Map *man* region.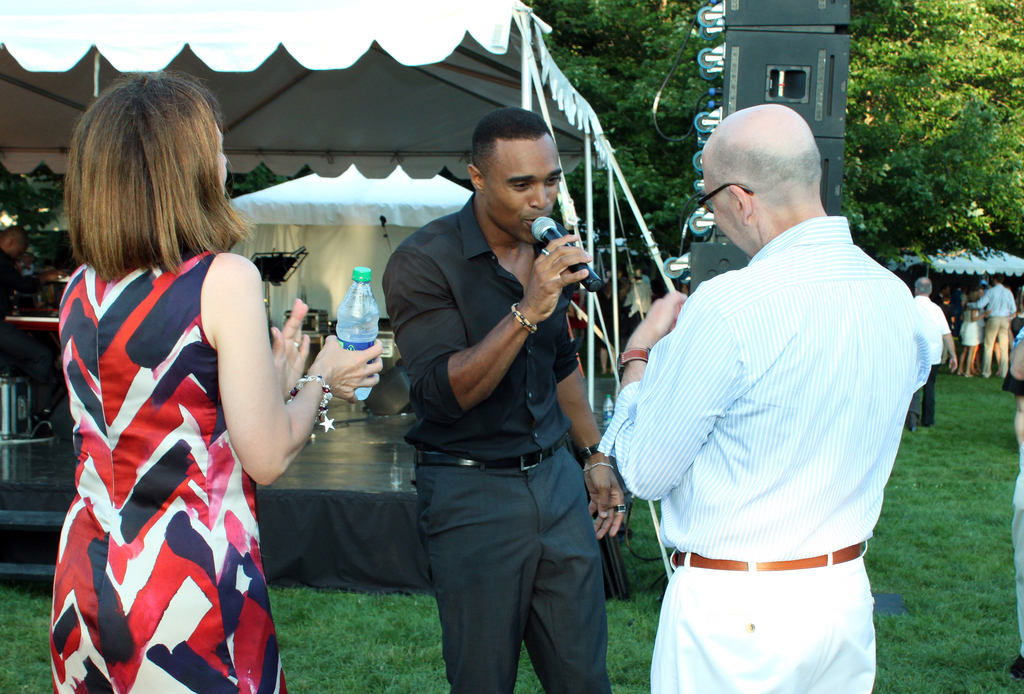
Mapped to [left=383, top=111, right=627, bottom=693].
